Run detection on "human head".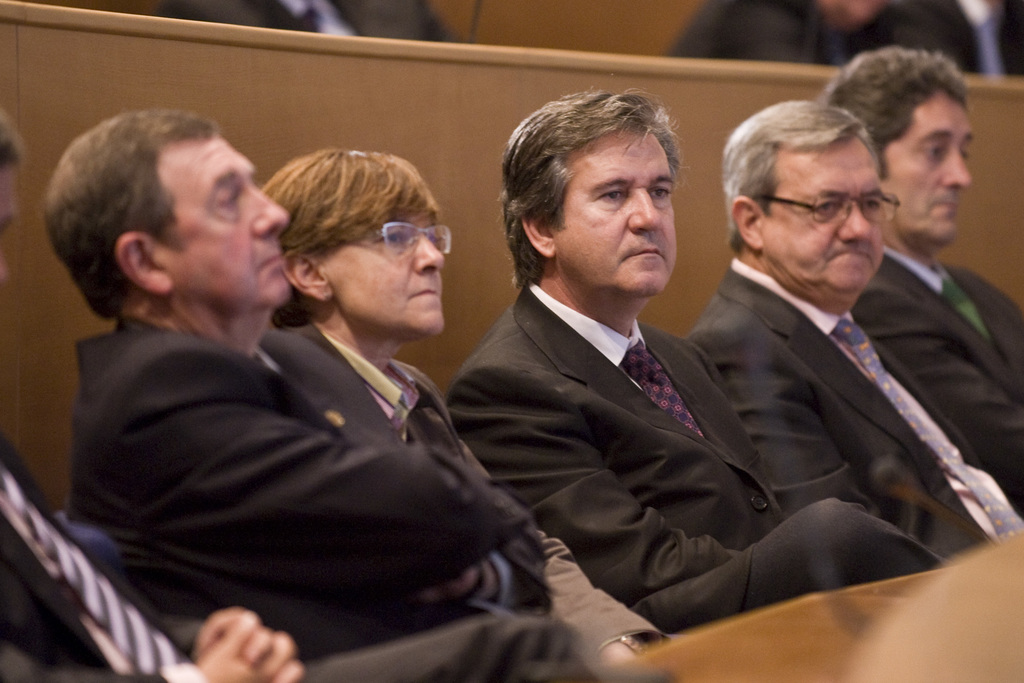
Result: 716:108:881:296.
